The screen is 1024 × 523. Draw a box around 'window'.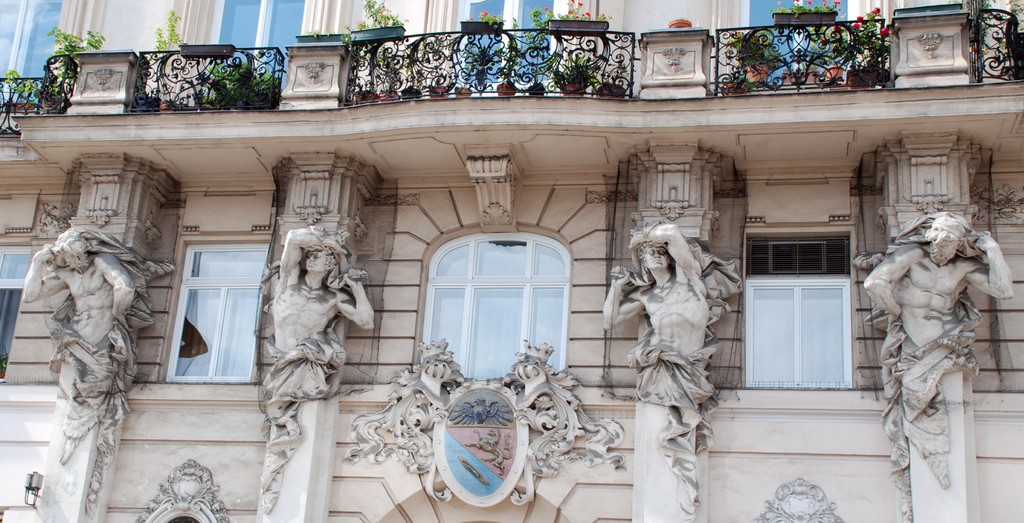
[x1=211, y1=0, x2=304, y2=85].
